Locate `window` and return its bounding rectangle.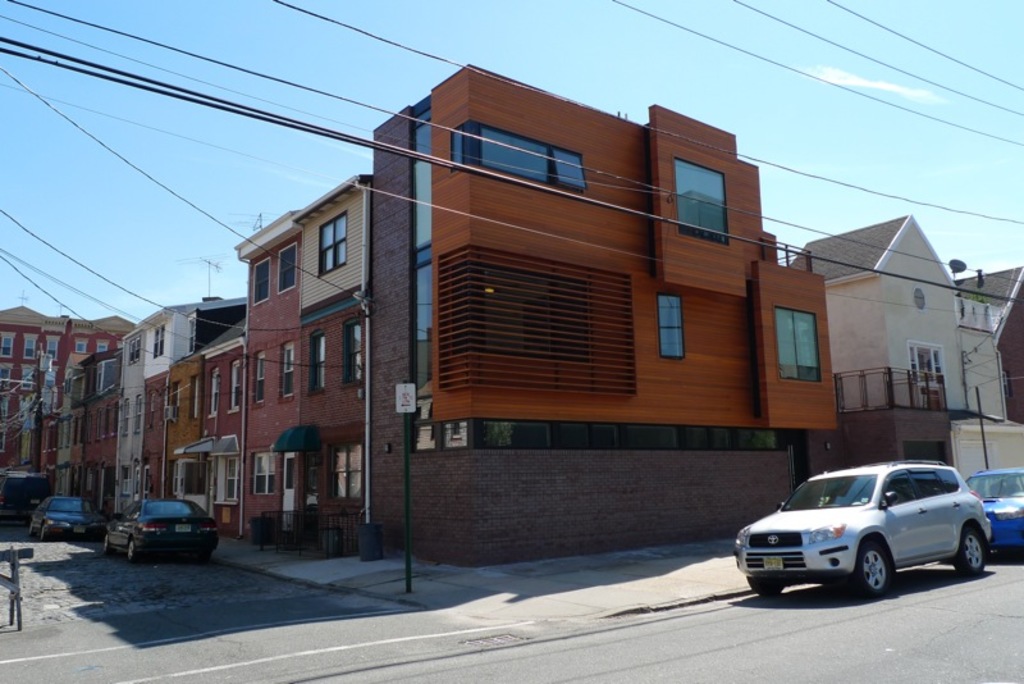
x1=251, y1=256, x2=273, y2=304.
